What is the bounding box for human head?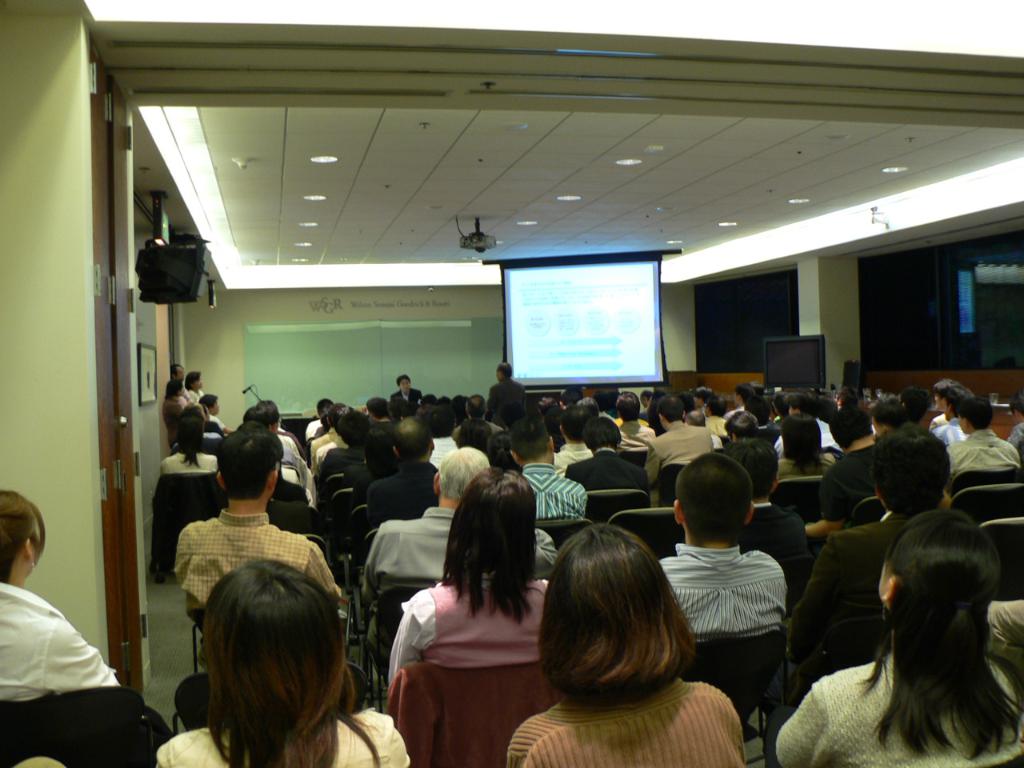
x1=702 y1=390 x2=727 y2=416.
